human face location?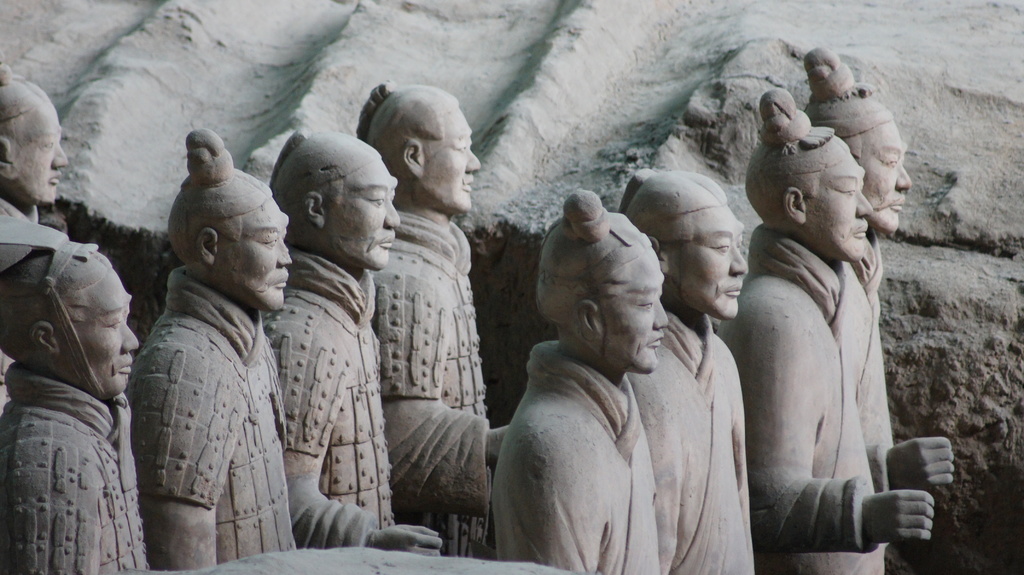
[323, 165, 399, 268]
